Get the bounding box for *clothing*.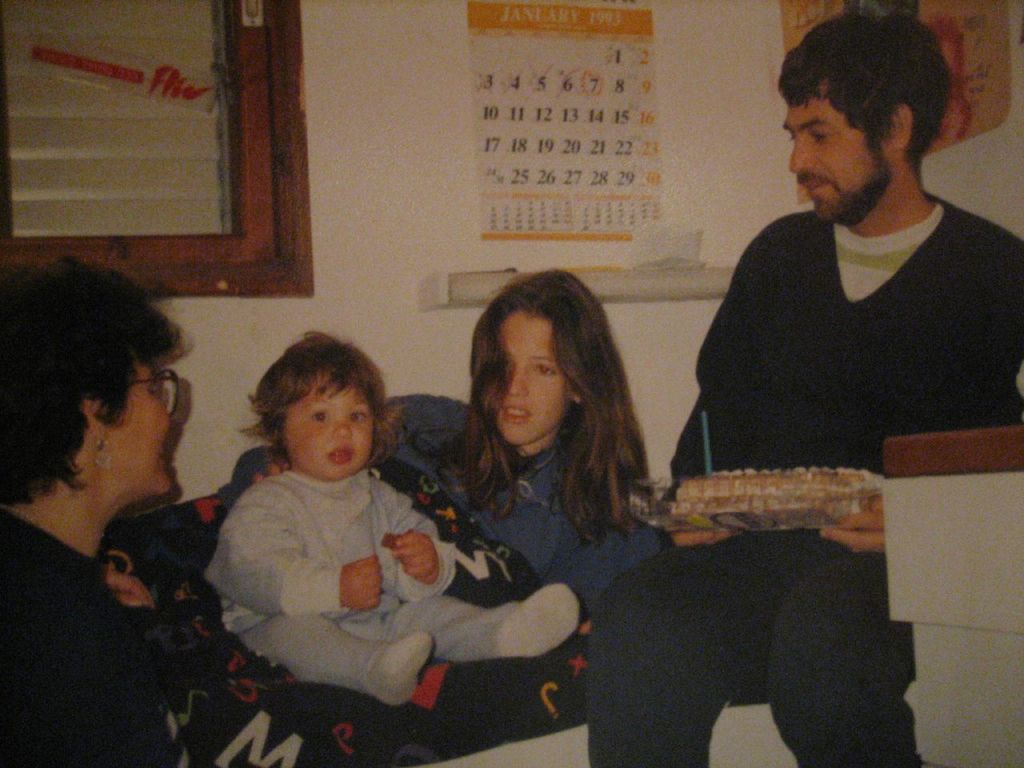
0:511:214:767.
